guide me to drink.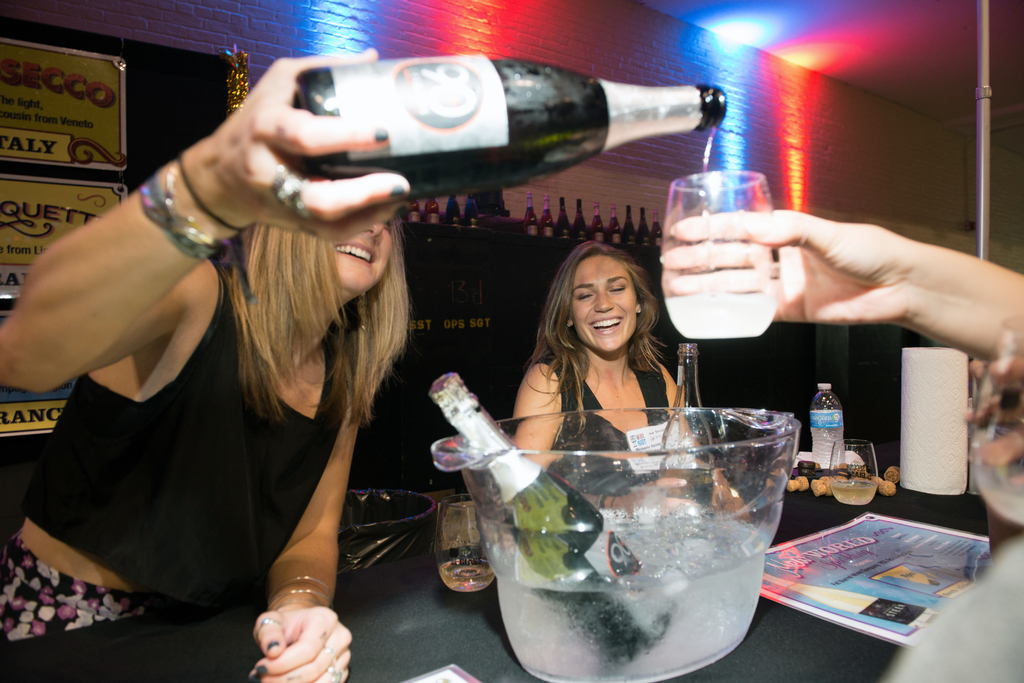
Guidance: (left=509, top=527, right=676, bottom=669).
